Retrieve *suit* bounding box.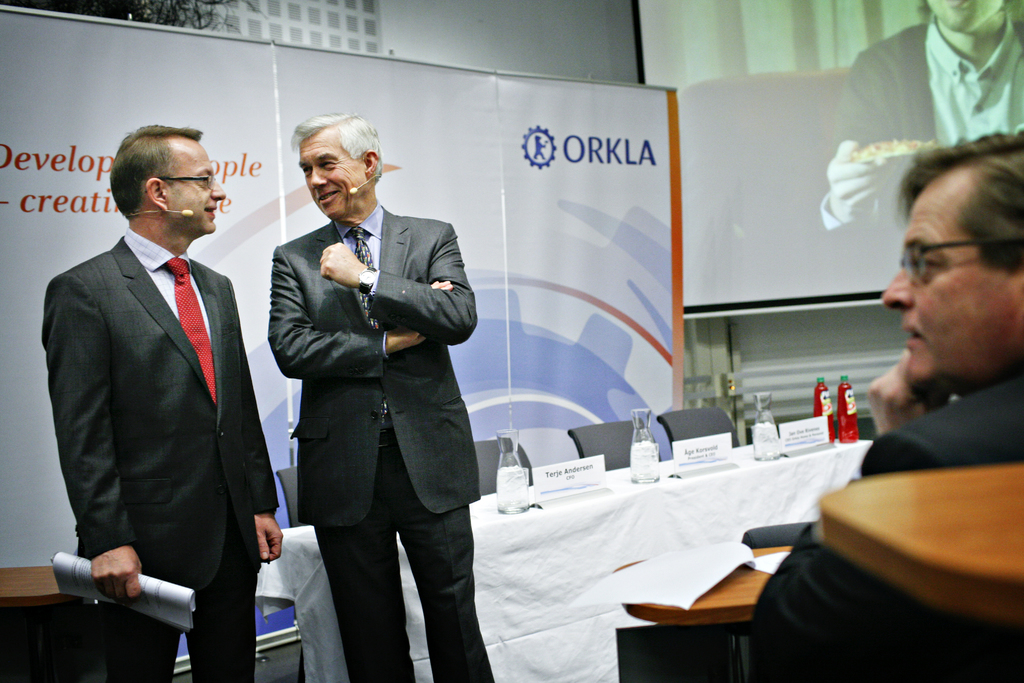
Bounding box: {"x1": 39, "y1": 226, "x2": 284, "y2": 682}.
